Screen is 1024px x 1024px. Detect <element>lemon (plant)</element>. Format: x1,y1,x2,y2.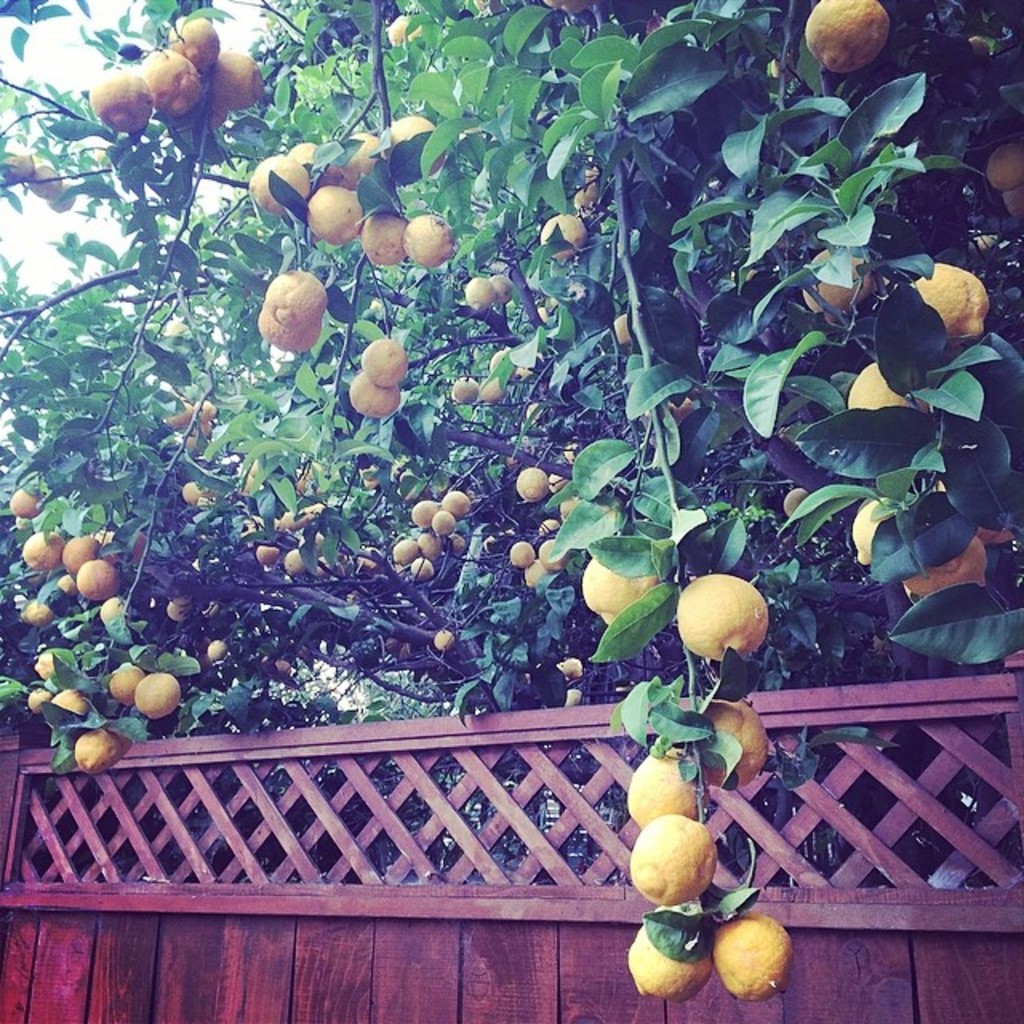
219,53,269,102.
